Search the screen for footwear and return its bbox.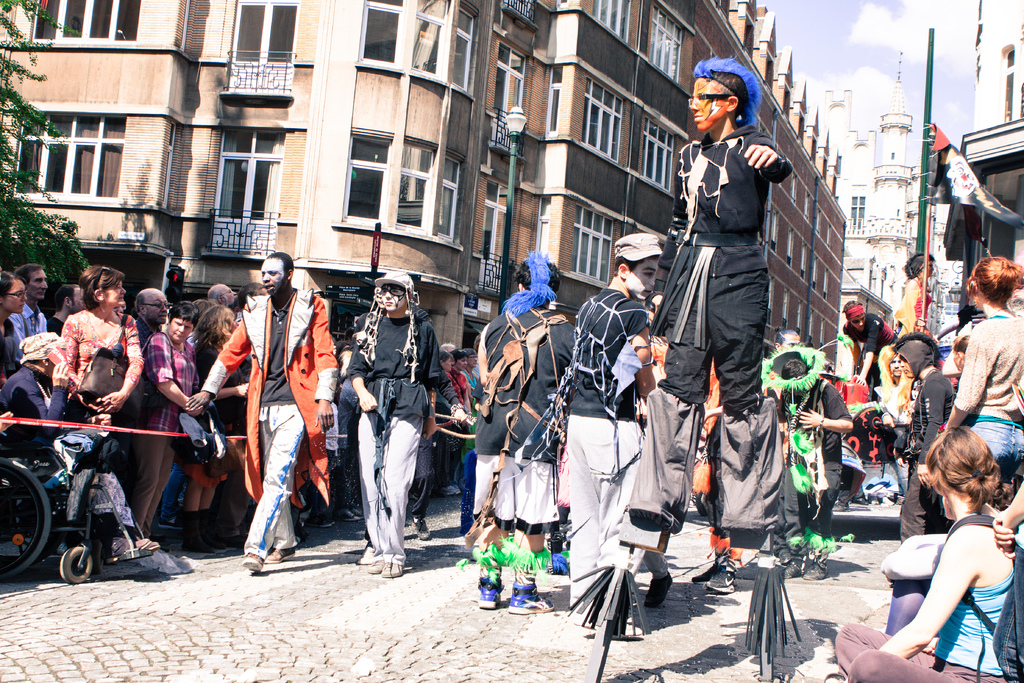
Found: locate(124, 534, 160, 551).
